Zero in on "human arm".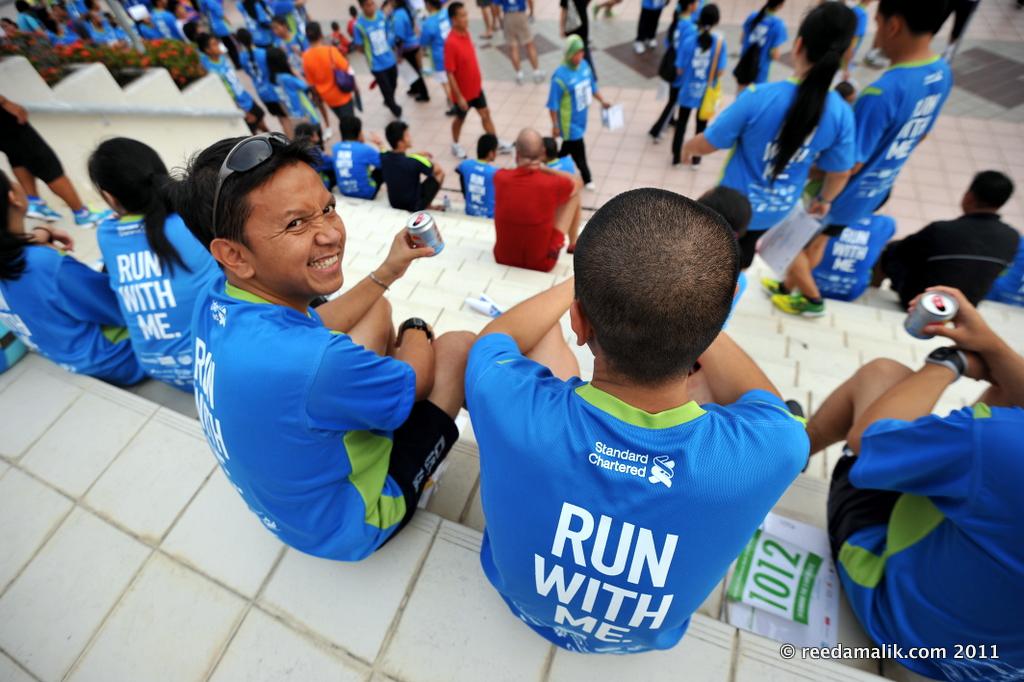
Zeroed in: <box>56,253,124,325</box>.
